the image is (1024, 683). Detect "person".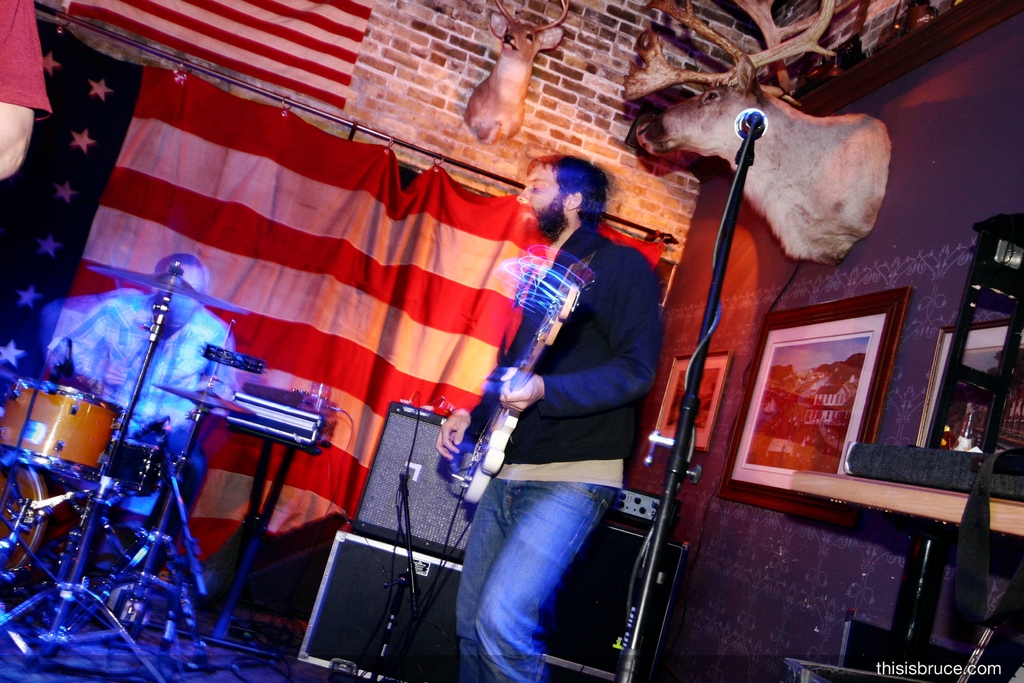
Detection: box(36, 247, 237, 570).
